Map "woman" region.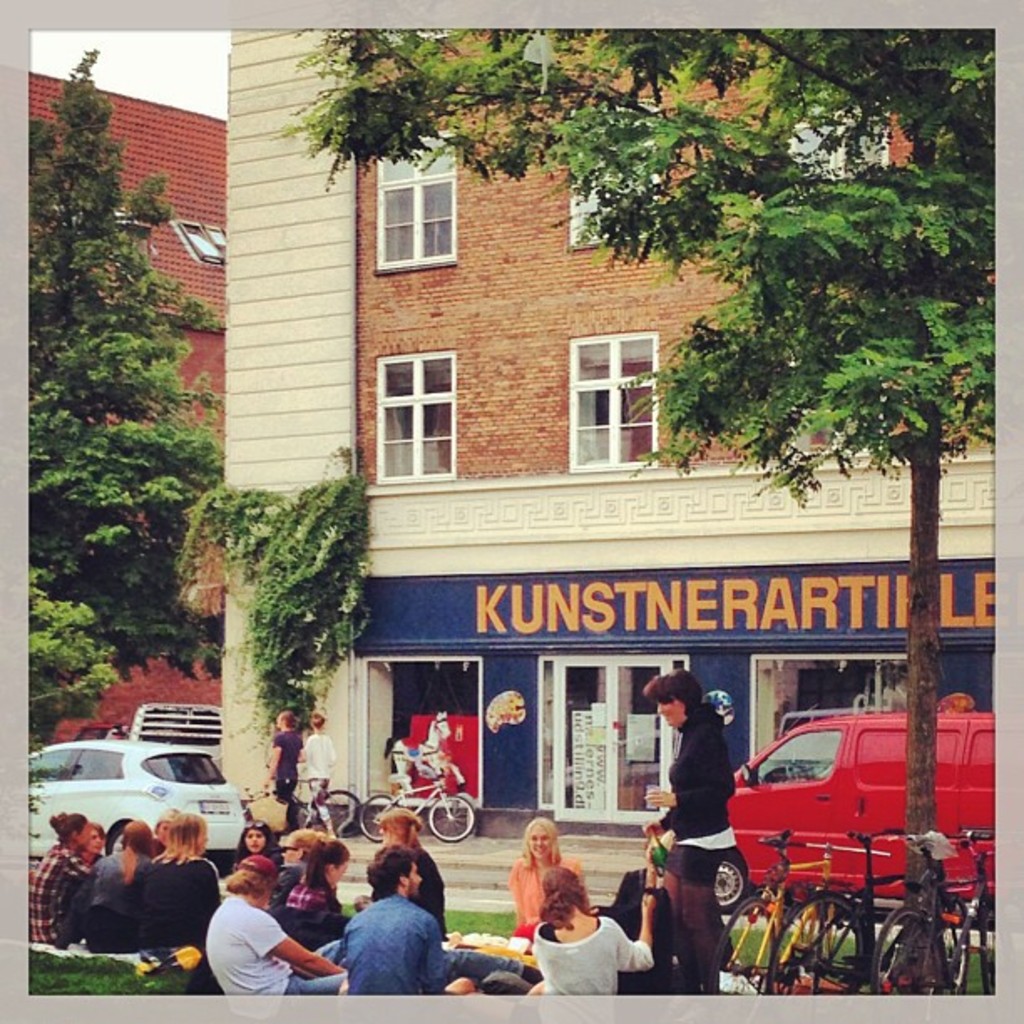
Mapped to {"x1": 72, "y1": 820, "x2": 110, "y2": 870}.
